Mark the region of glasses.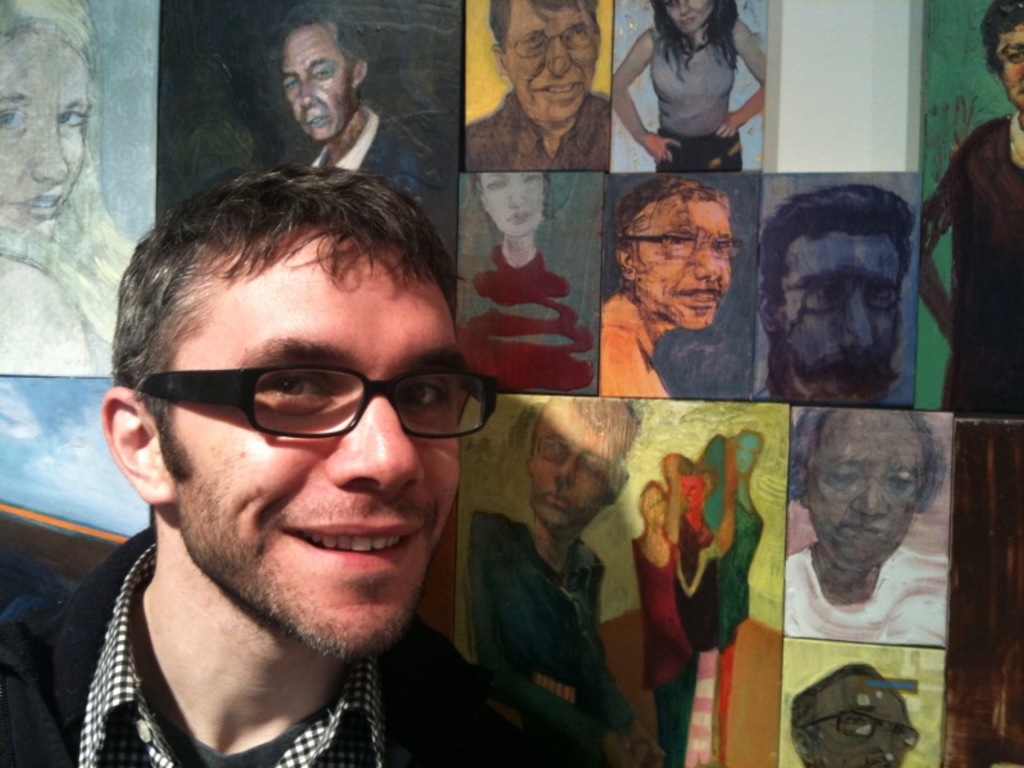
Region: {"x1": 804, "y1": 465, "x2": 927, "y2": 503}.
